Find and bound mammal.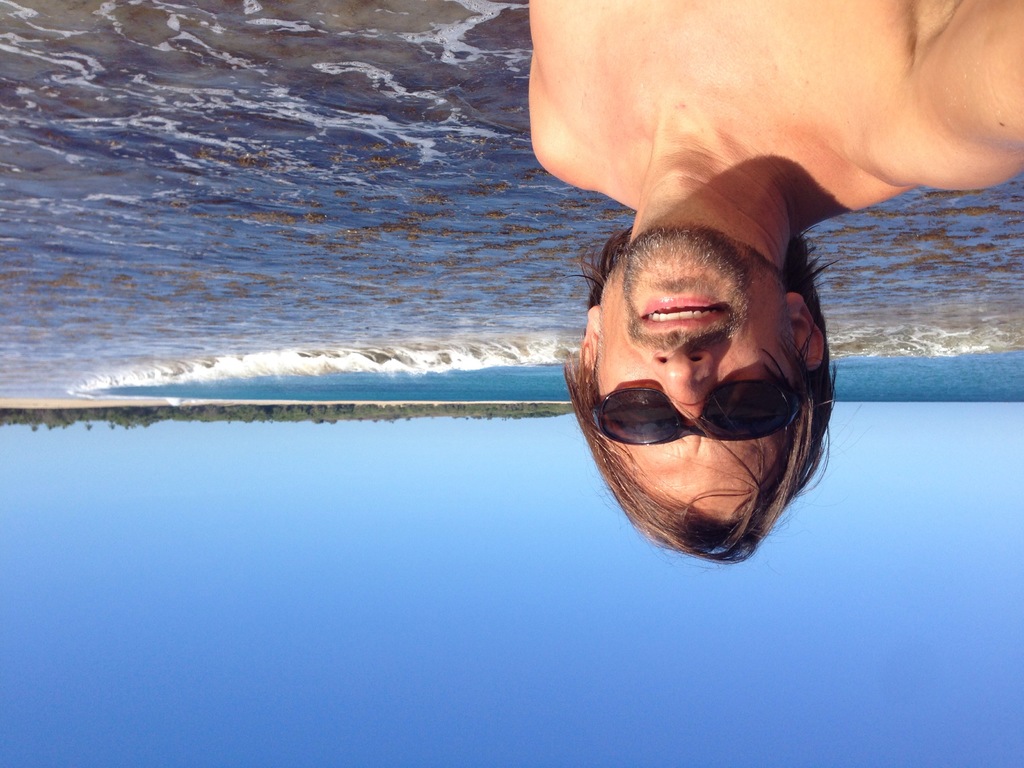
Bound: [left=526, top=0, right=1023, bottom=561].
